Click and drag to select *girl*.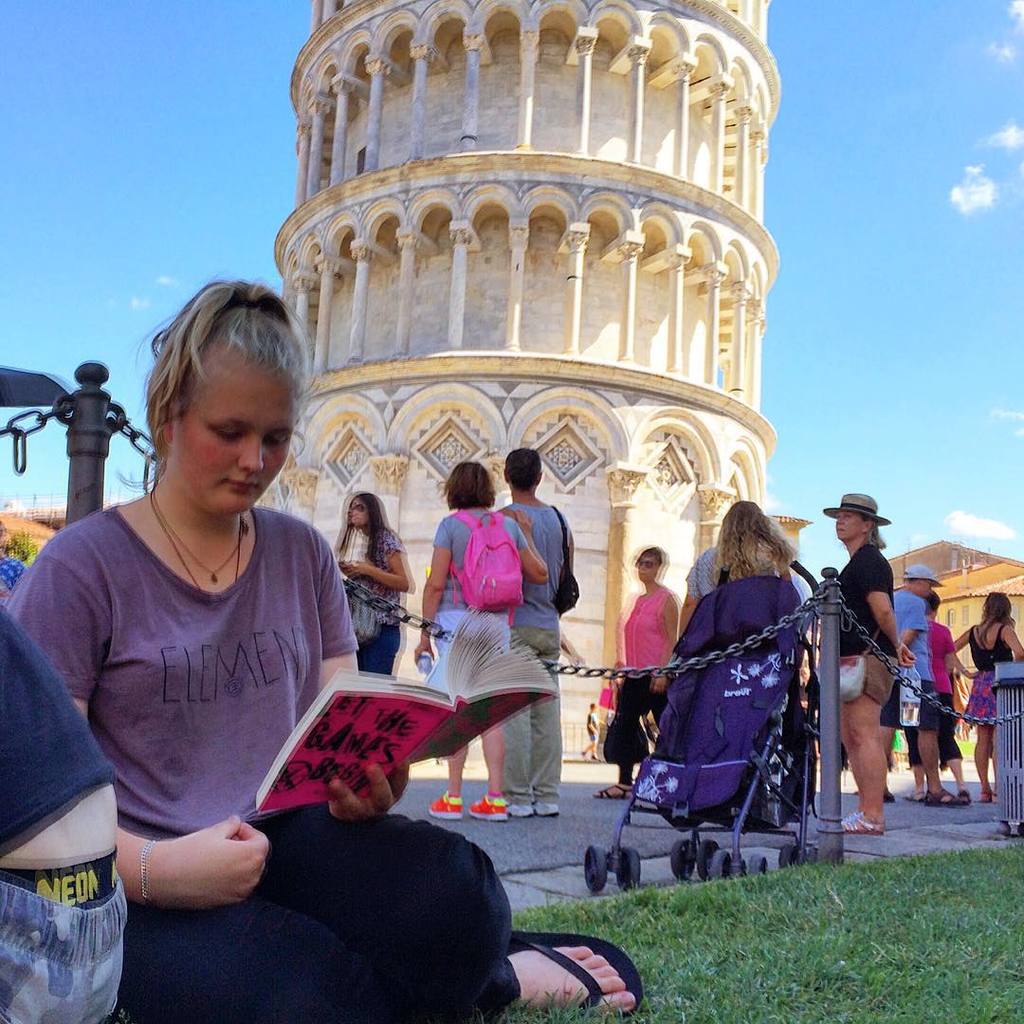
Selection: select_region(818, 485, 906, 845).
